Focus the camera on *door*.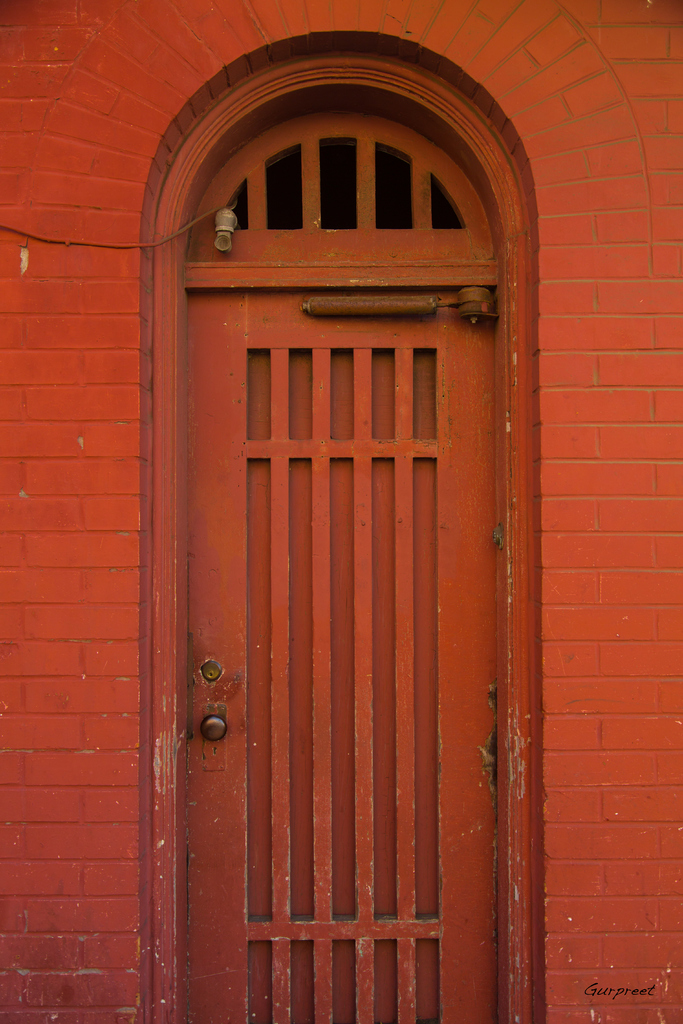
Focus region: region(144, 126, 512, 979).
